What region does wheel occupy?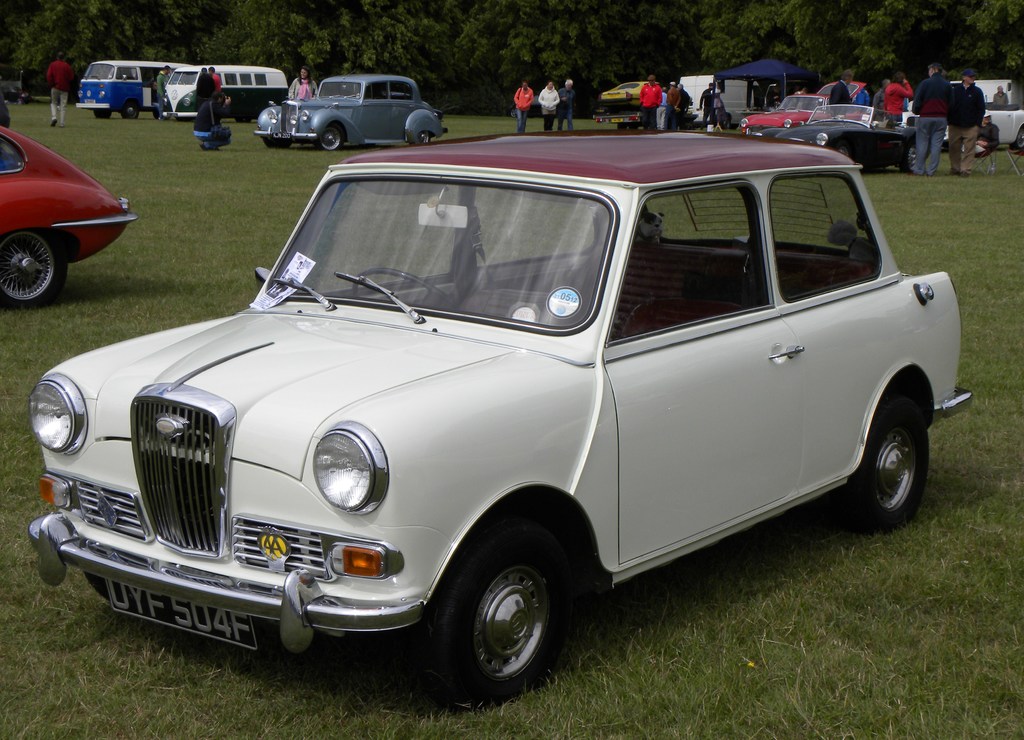
left=408, top=507, right=585, bottom=705.
